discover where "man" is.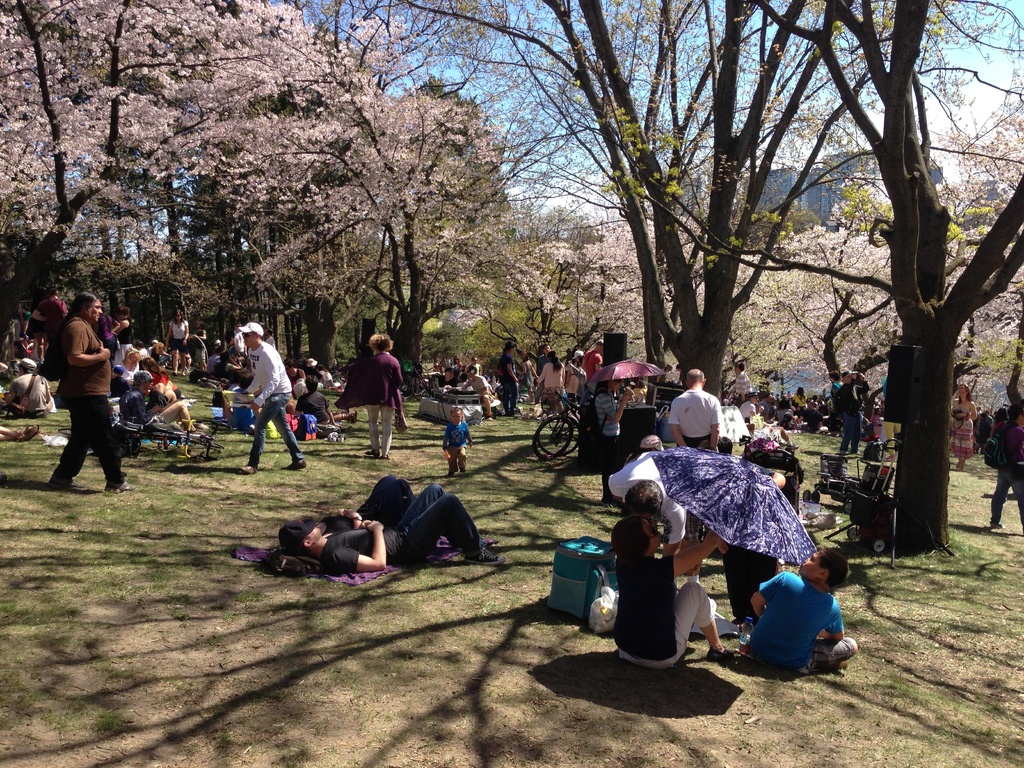
Discovered at bbox=(236, 321, 312, 474).
